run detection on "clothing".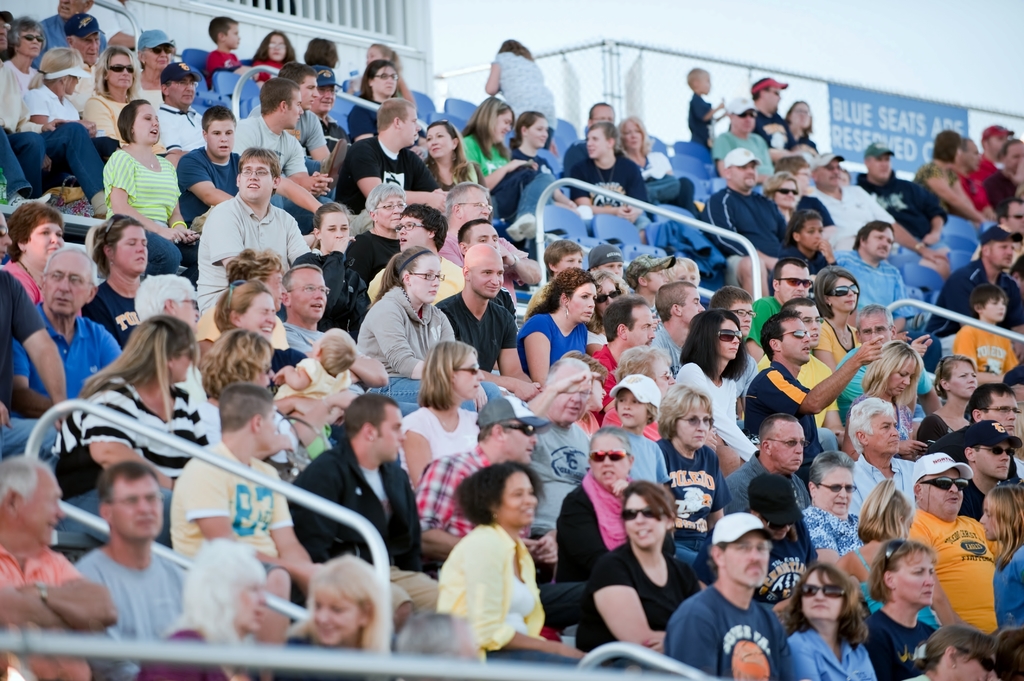
Result: BBox(955, 479, 1018, 524).
